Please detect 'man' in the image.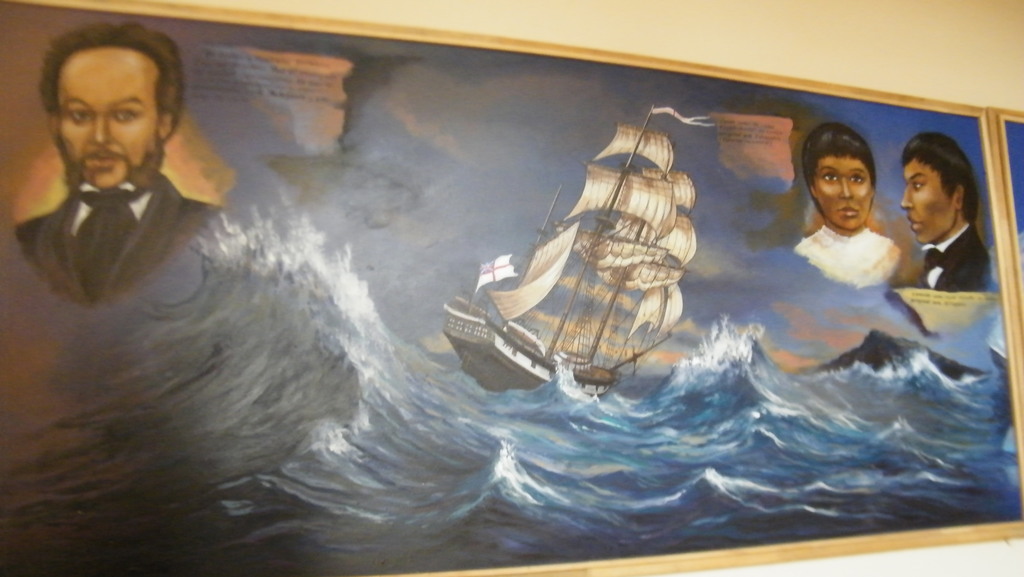
x1=886 y1=129 x2=1008 y2=318.
